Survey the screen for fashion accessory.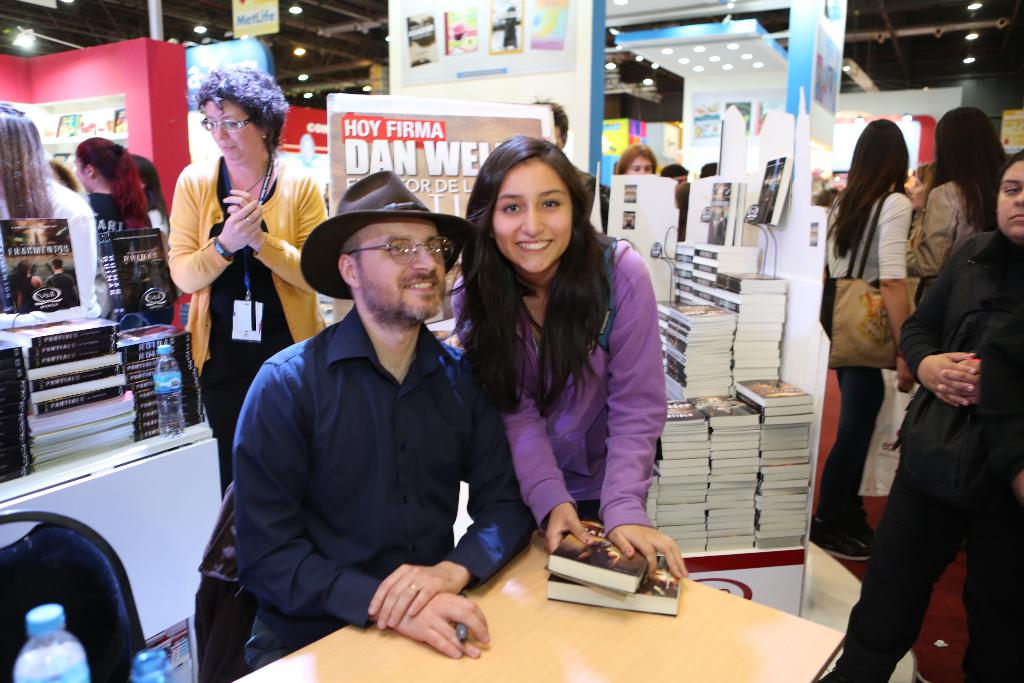
Survey found: pyautogui.locateOnScreen(806, 516, 870, 562).
